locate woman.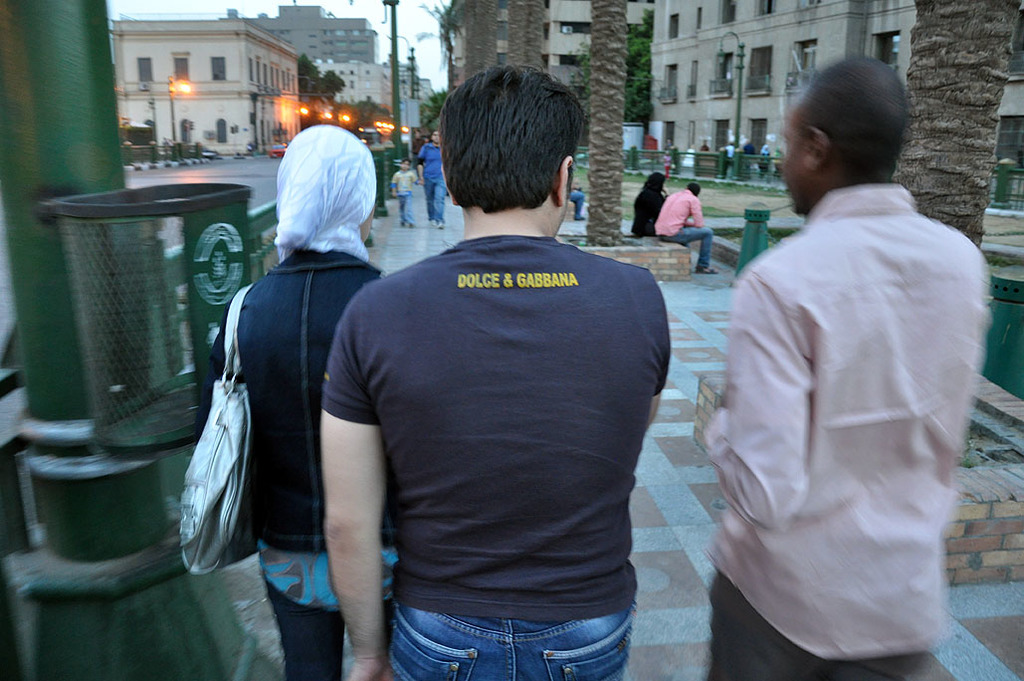
Bounding box: 210/124/401/680.
